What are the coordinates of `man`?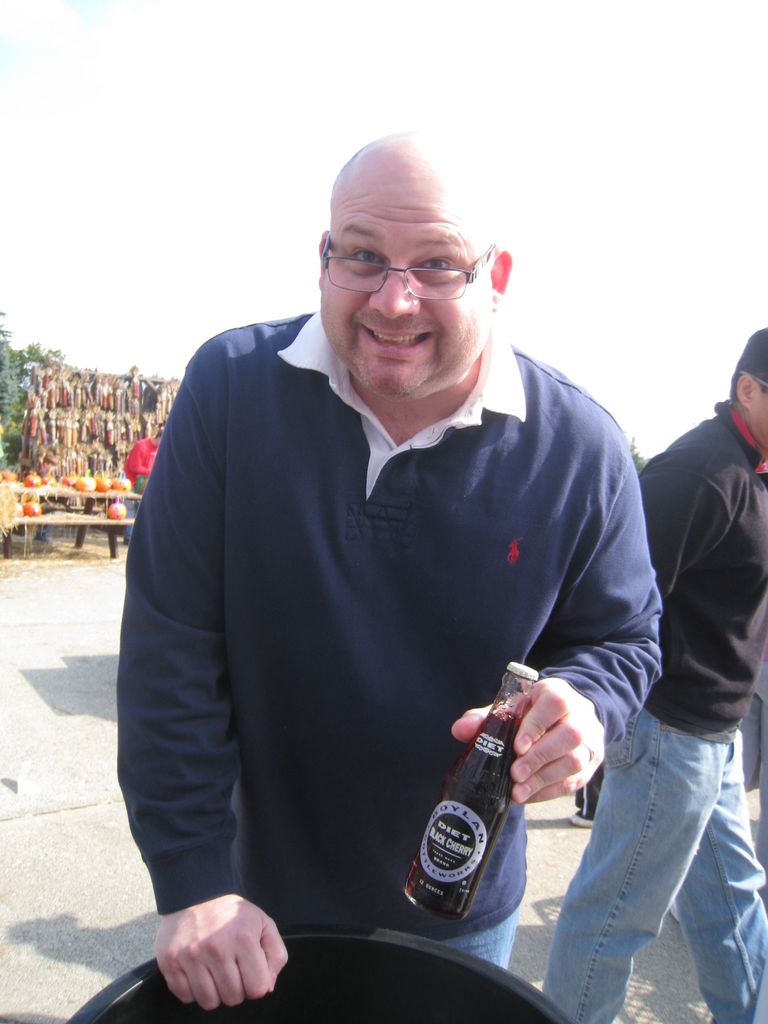
<region>536, 328, 767, 1021</region>.
